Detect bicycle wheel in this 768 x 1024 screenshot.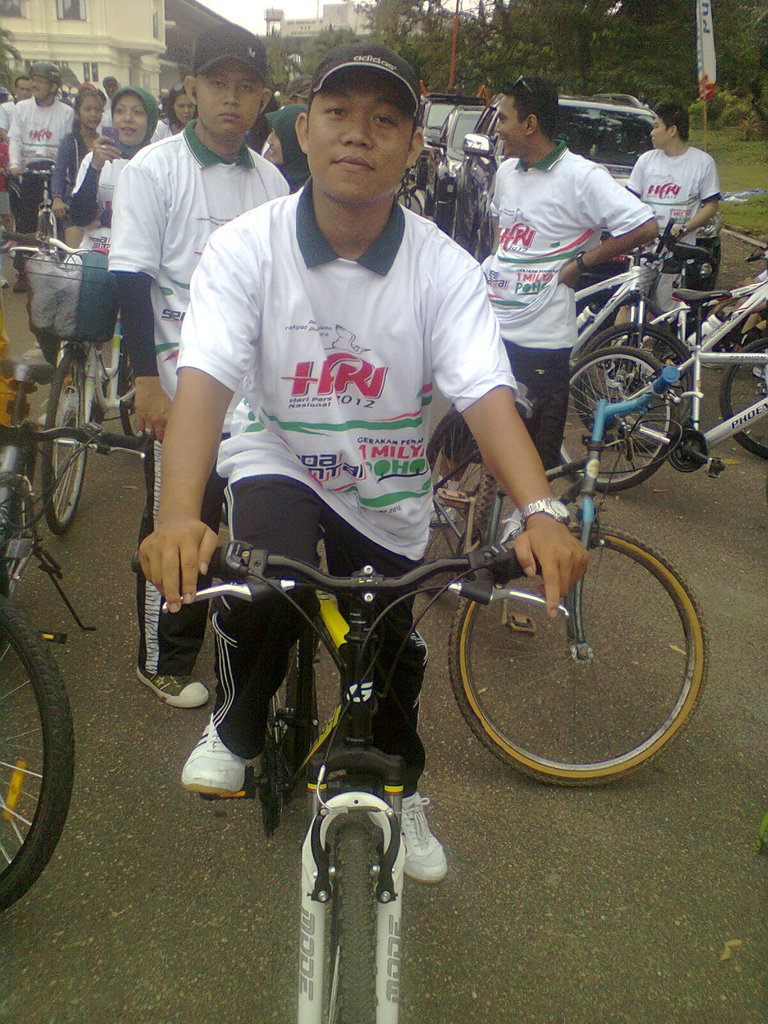
Detection: [38,353,93,533].
